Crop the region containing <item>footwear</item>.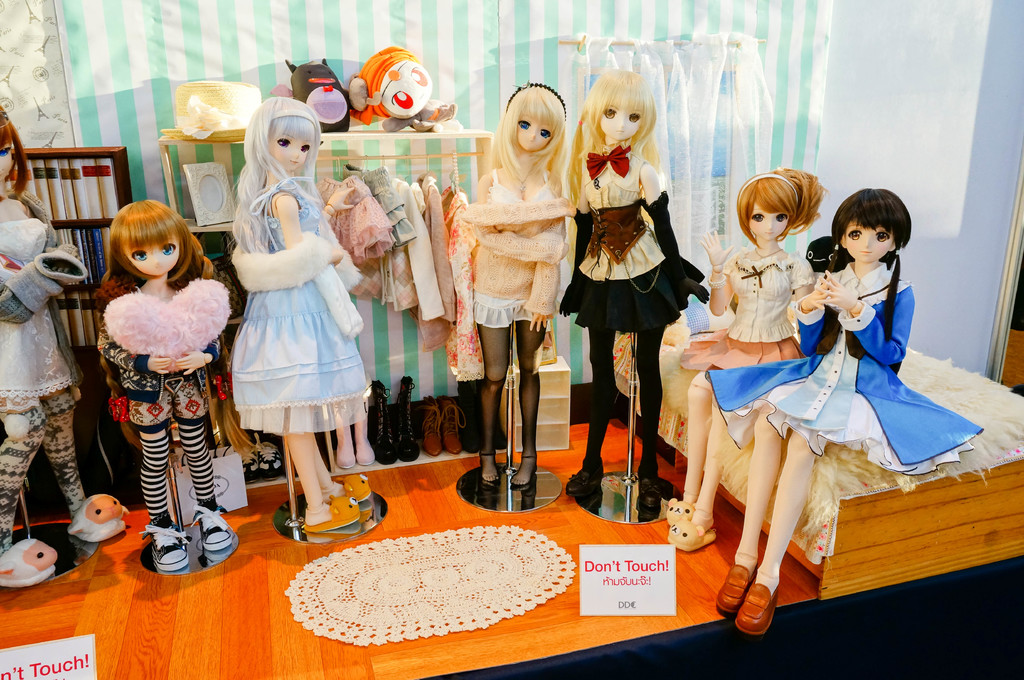
Crop region: (302, 494, 364, 537).
